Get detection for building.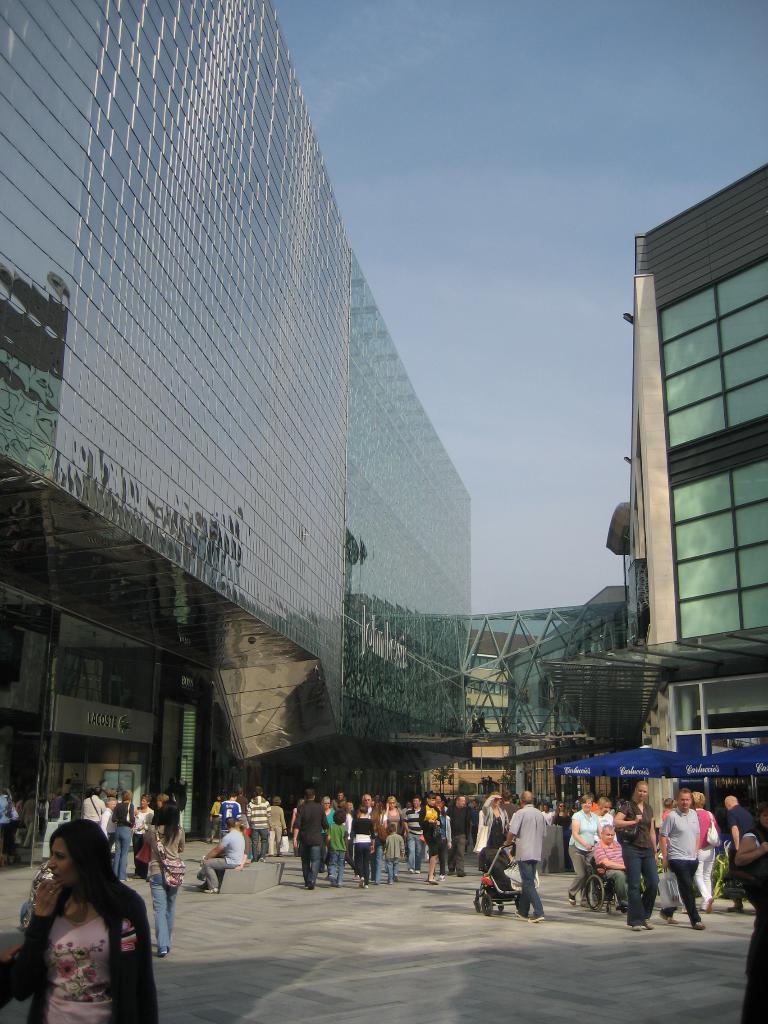
Detection: (341,254,465,806).
